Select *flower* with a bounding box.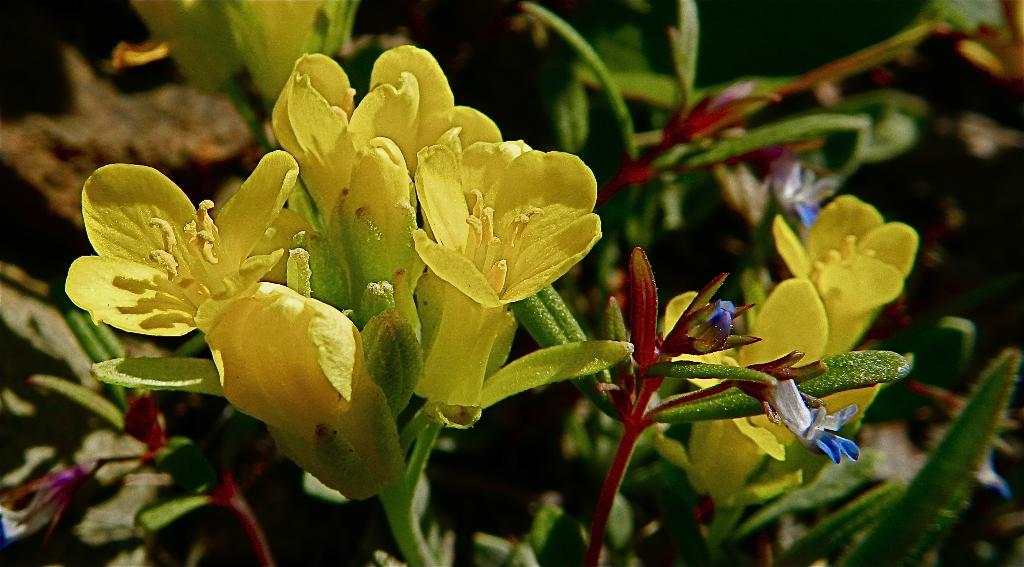
rect(419, 126, 612, 399).
